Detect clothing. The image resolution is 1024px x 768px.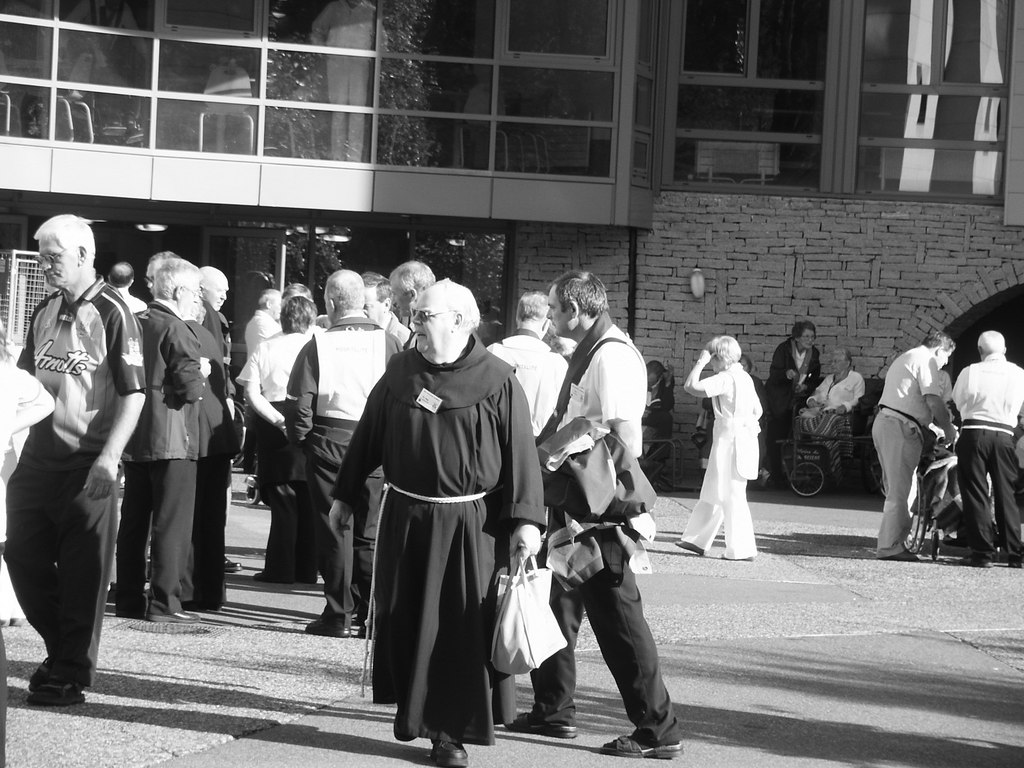
876, 346, 946, 549.
